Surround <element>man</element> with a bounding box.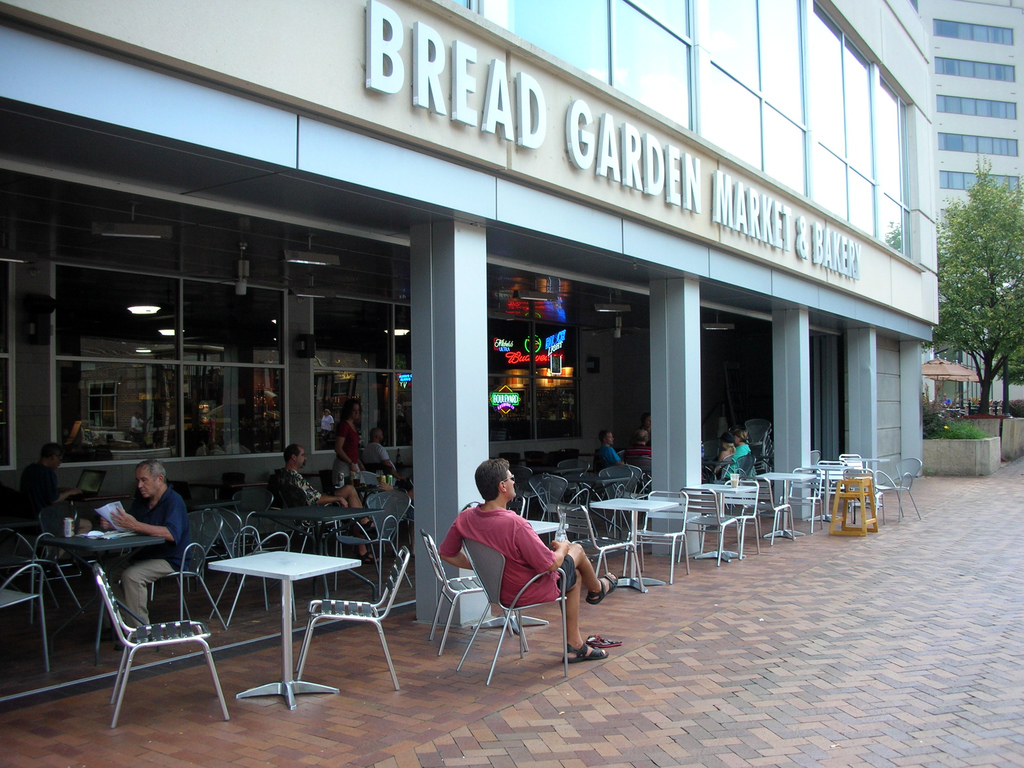
270, 442, 380, 563.
